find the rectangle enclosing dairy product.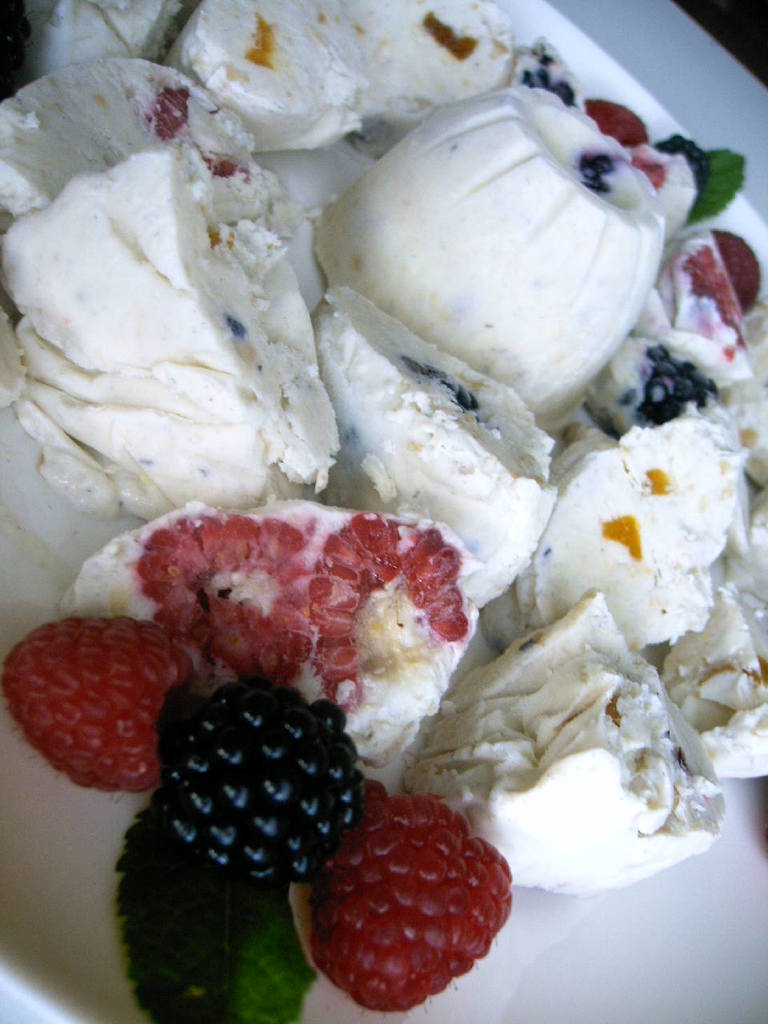
Rect(366, 616, 707, 857).
